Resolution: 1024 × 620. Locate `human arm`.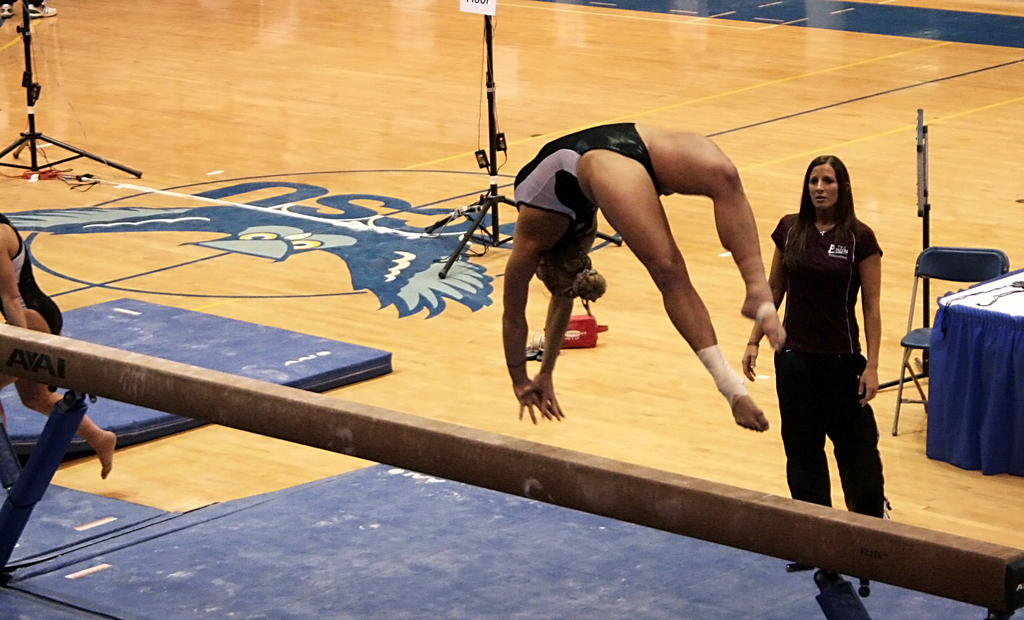
rect(1, 231, 28, 330).
